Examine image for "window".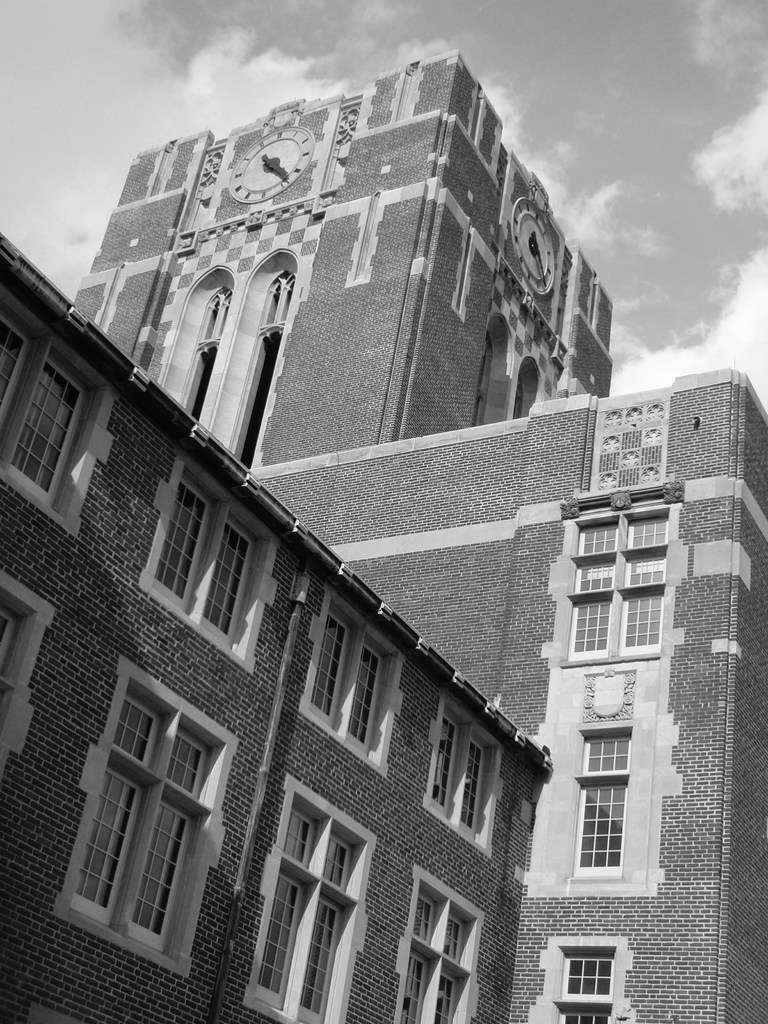
Examination result: Rect(538, 935, 632, 1023).
